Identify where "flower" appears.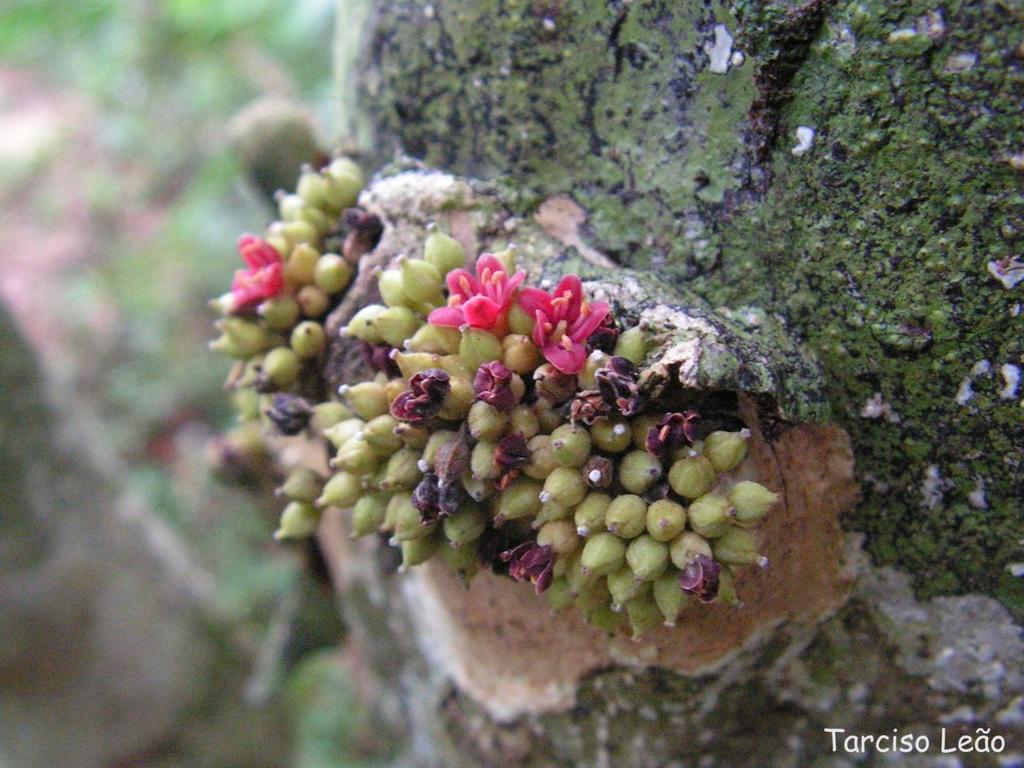
Appears at bbox(226, 229, 285, 317).
